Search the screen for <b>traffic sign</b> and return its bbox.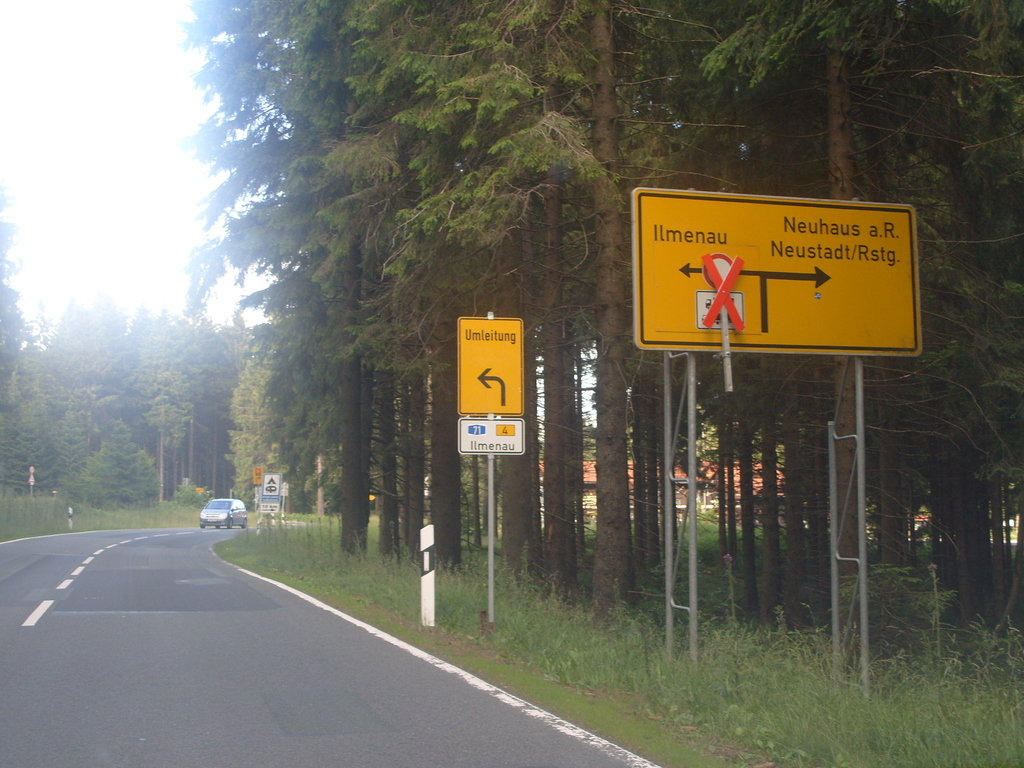
Found: box(253, 470, 264, 484).
